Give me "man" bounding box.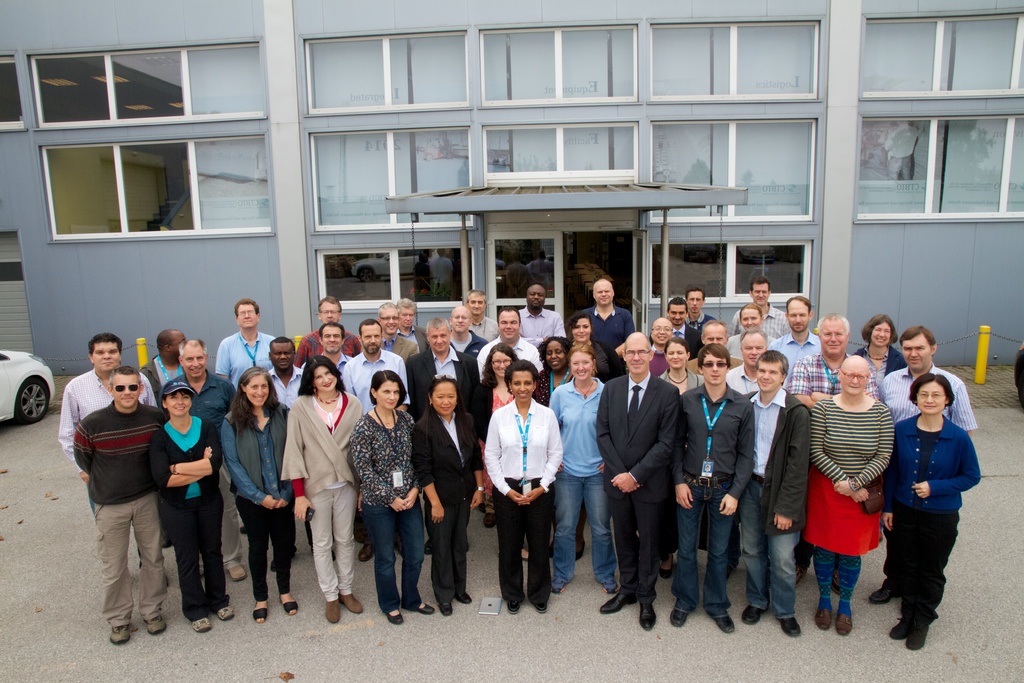
269 337 335 573.
